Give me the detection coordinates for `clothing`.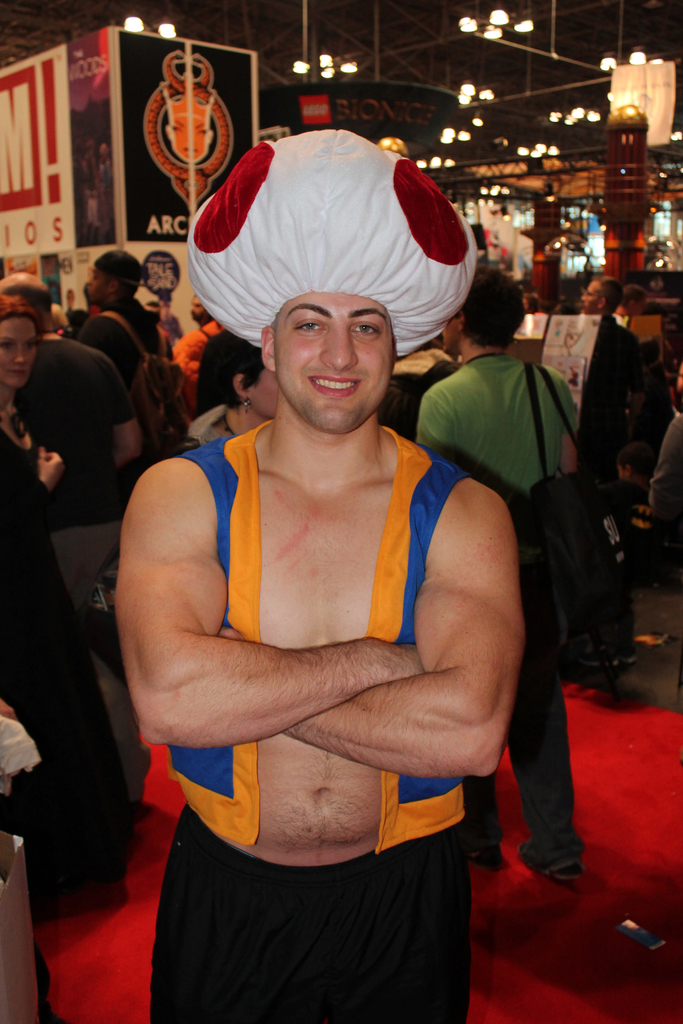
<region>13, 335, 127, 610</region>.
